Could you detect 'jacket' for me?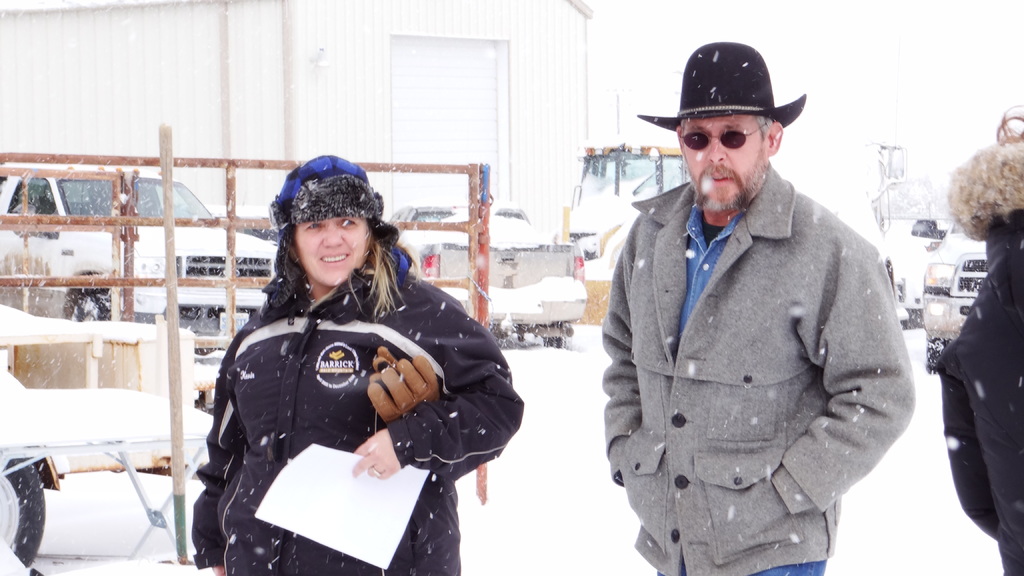
Detection result: {"left": 930, "top": 209, "right": 1023, "bottom": 575}.
